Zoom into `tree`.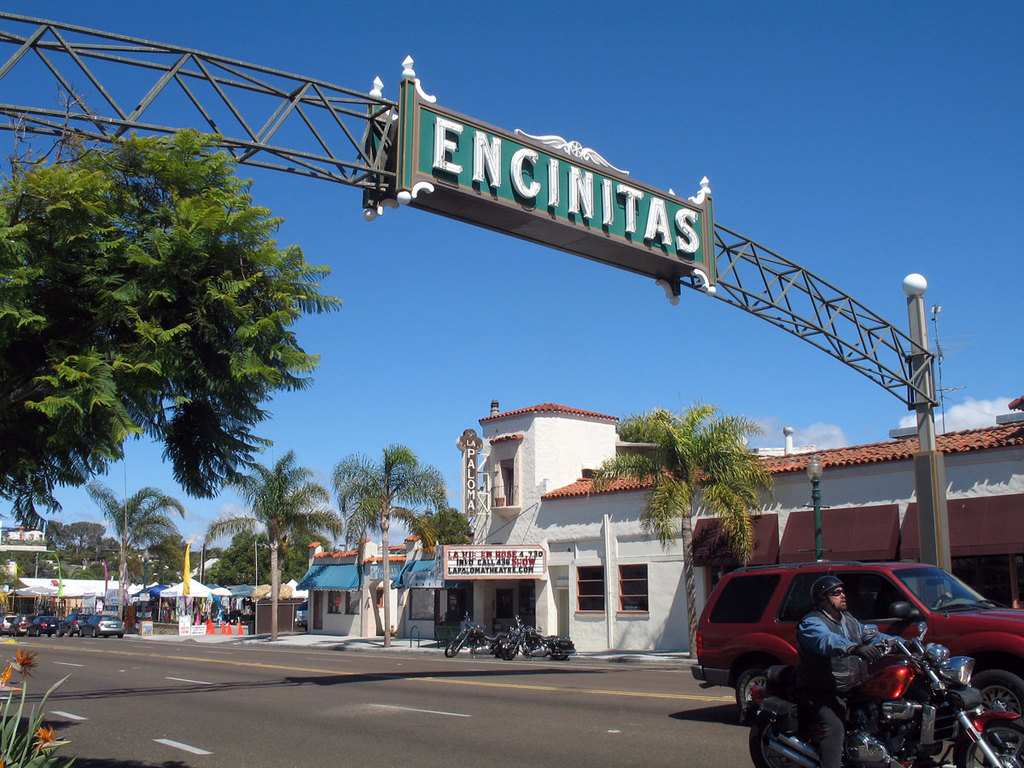
Zoom target: 585, 395, 777, 672.
